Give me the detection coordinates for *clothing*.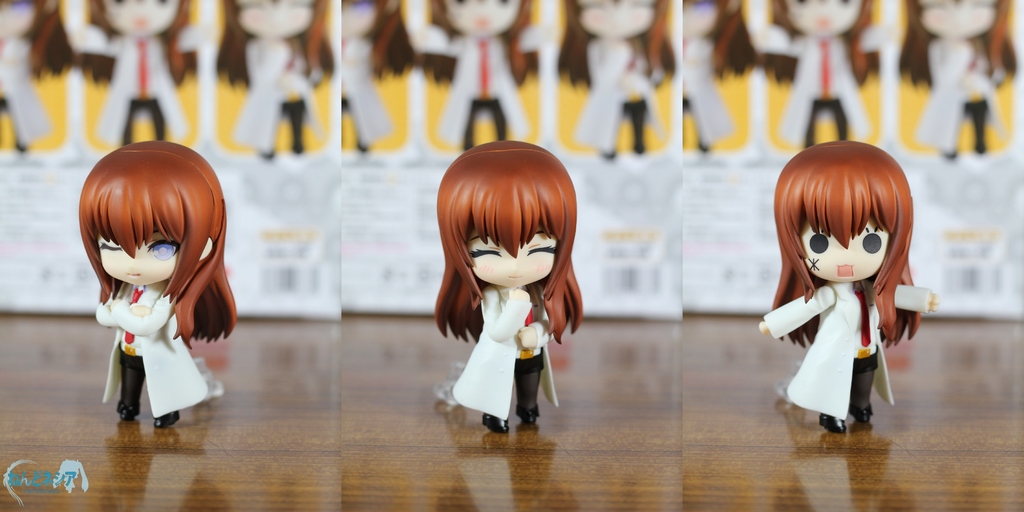
{"x1": 921, "y1": 31, "x2": 1006, "y2": 154}.
